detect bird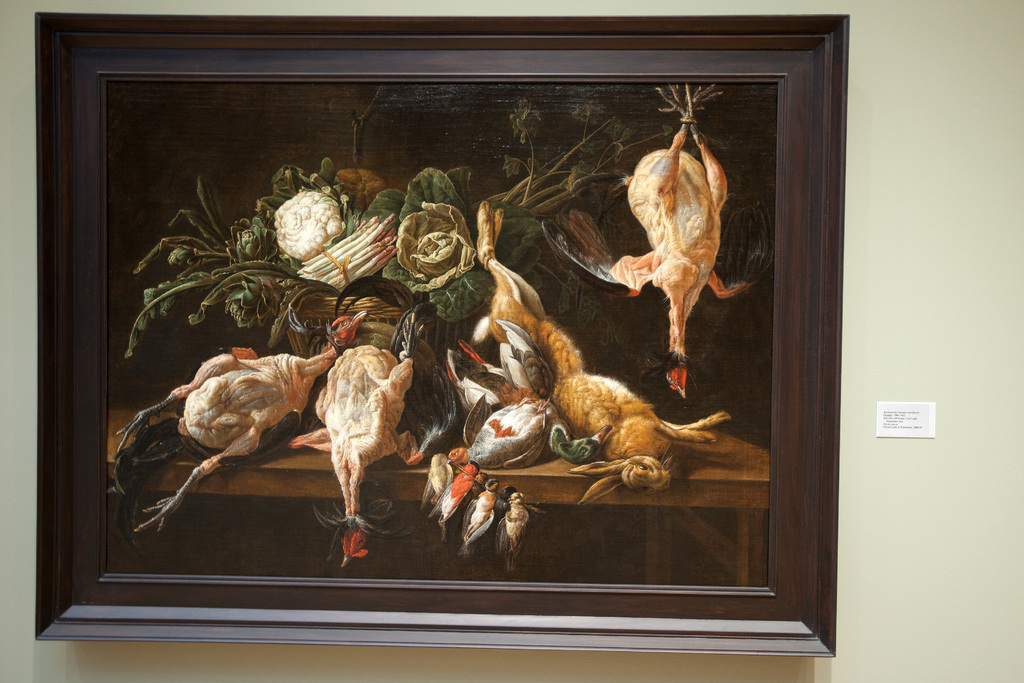
pyautogui.locateOnScreen(434, 459, 484, 536)
